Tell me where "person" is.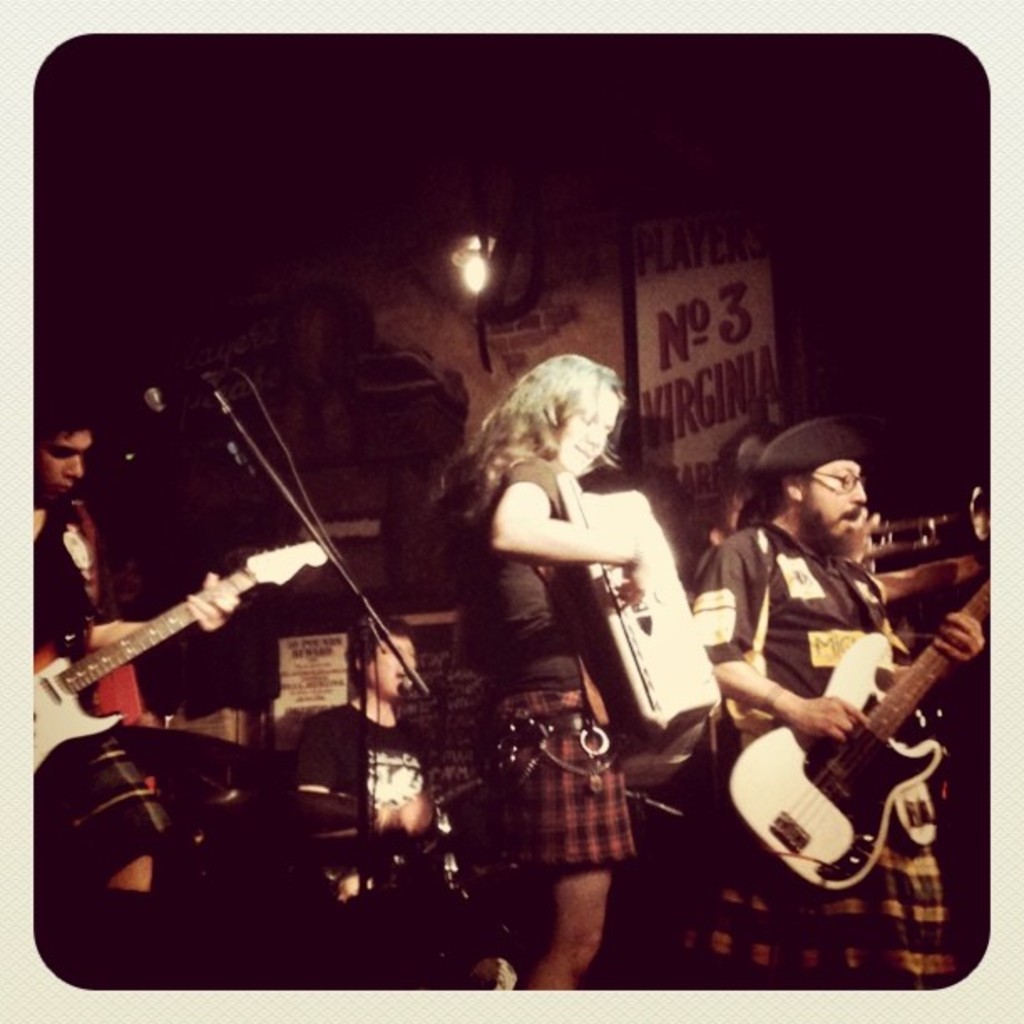
"person" is at crop(25, 376, 244, 893).
